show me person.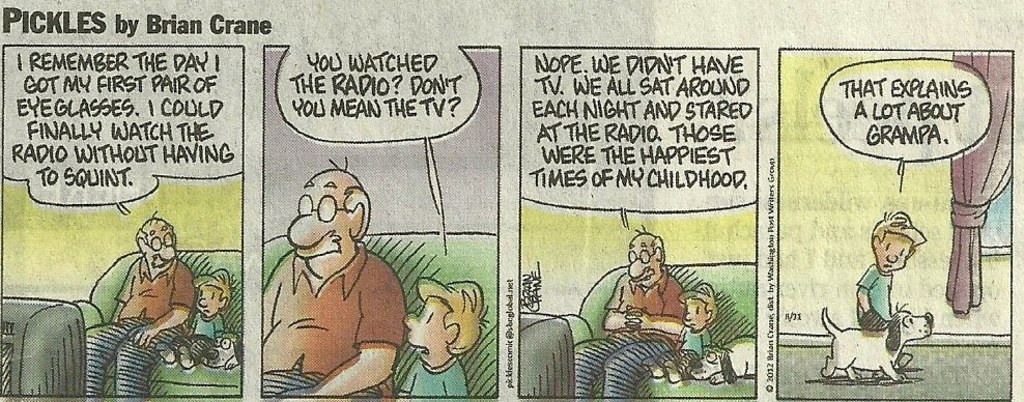
person is here: x1=103 y1=200 x2=199 y2=392.
